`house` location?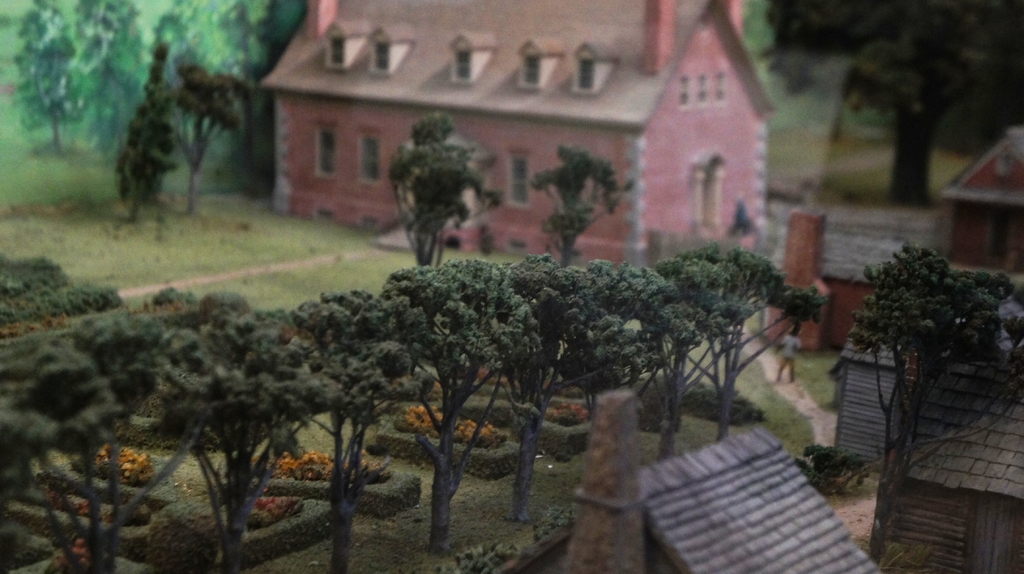
<bbox>867, 309, 1023, 571</bbox>
